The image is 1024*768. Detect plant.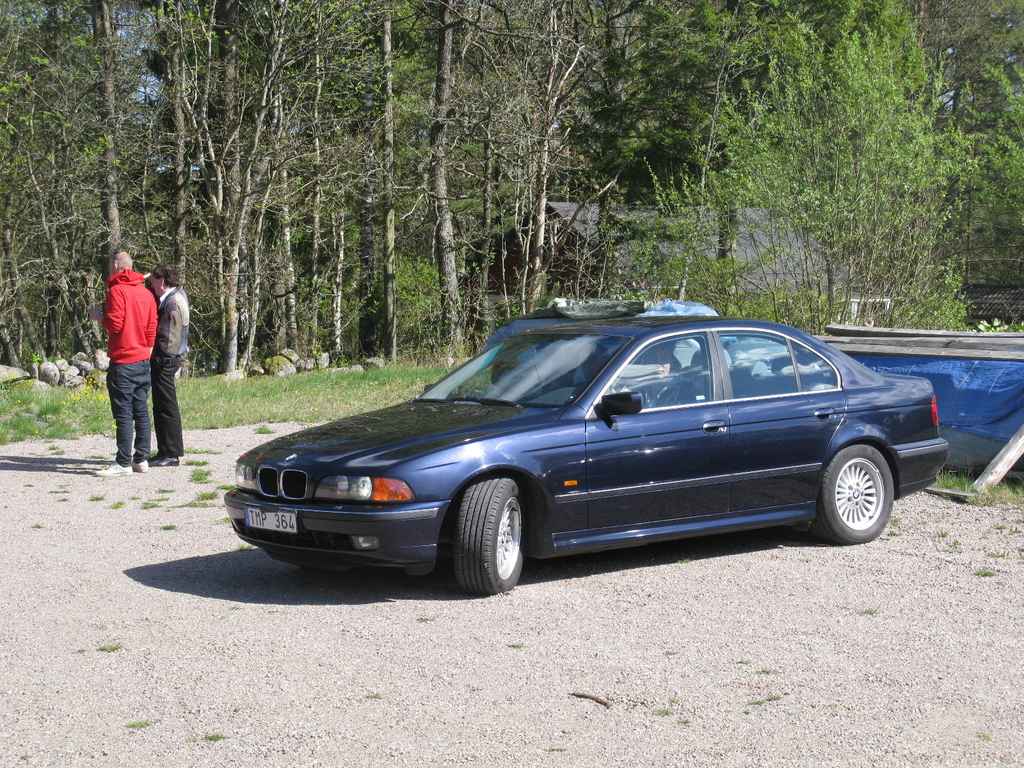
Detection: [x1=501, y1=639, x2=523, y2=650].
